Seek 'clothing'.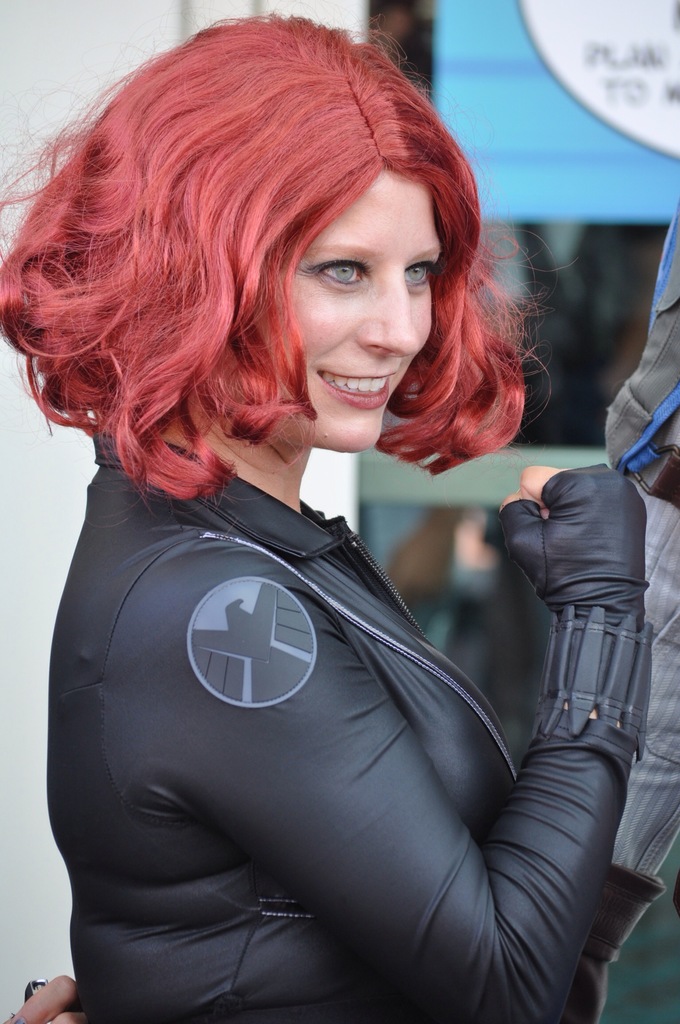
(43,325,631,991).
